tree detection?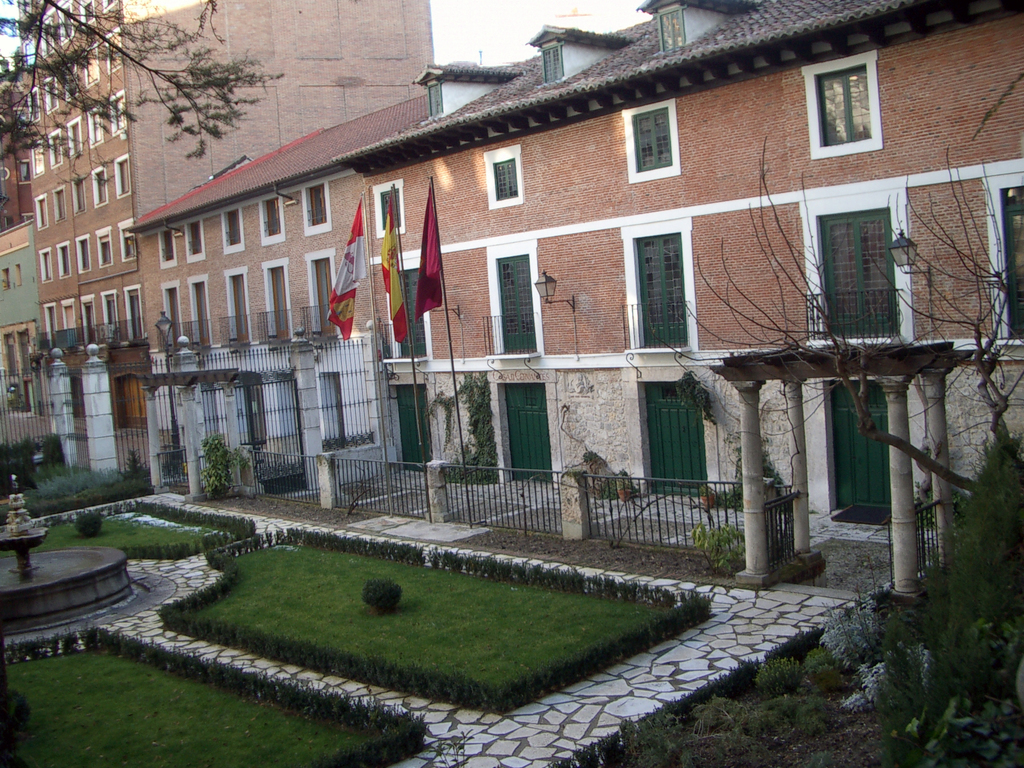
0/0/280/156
